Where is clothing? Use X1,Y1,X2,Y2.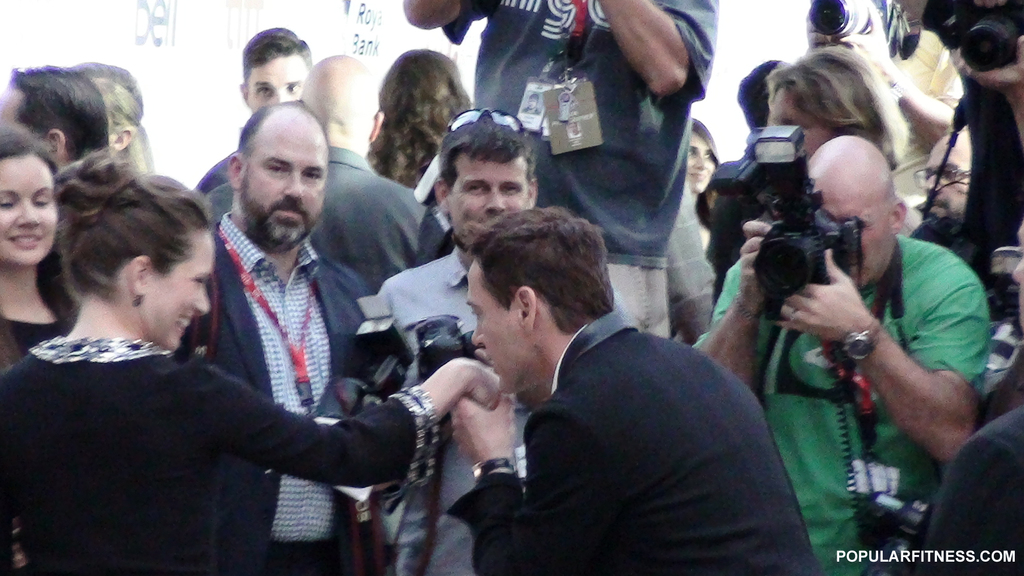
890,31,964,228.
